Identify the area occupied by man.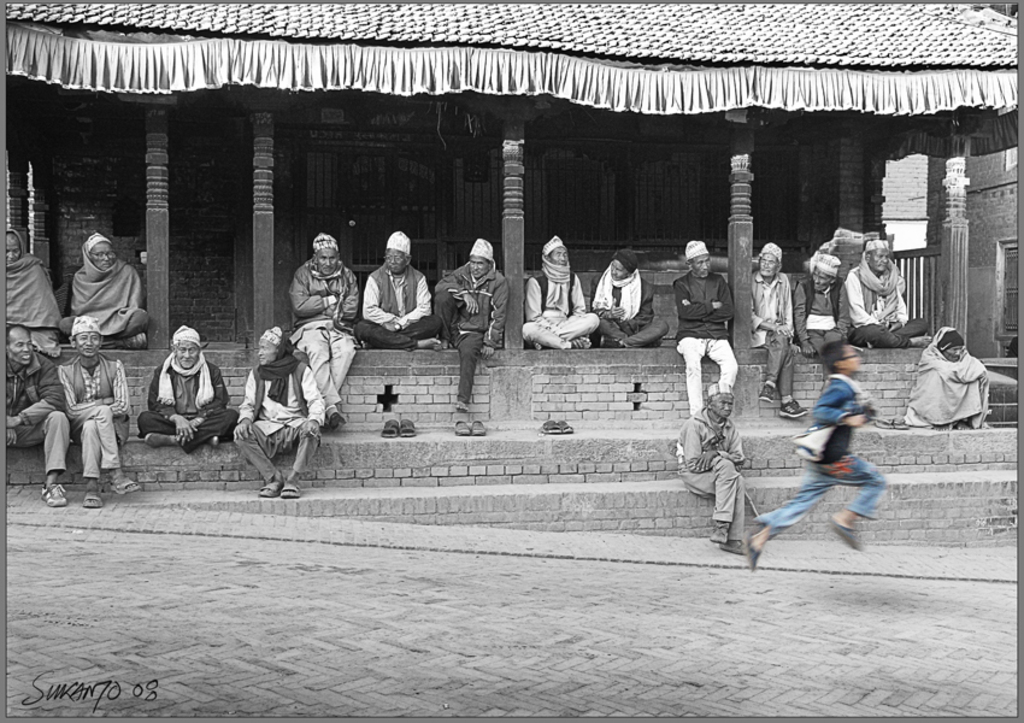
Area: <box>130,321,212,476</box>.
